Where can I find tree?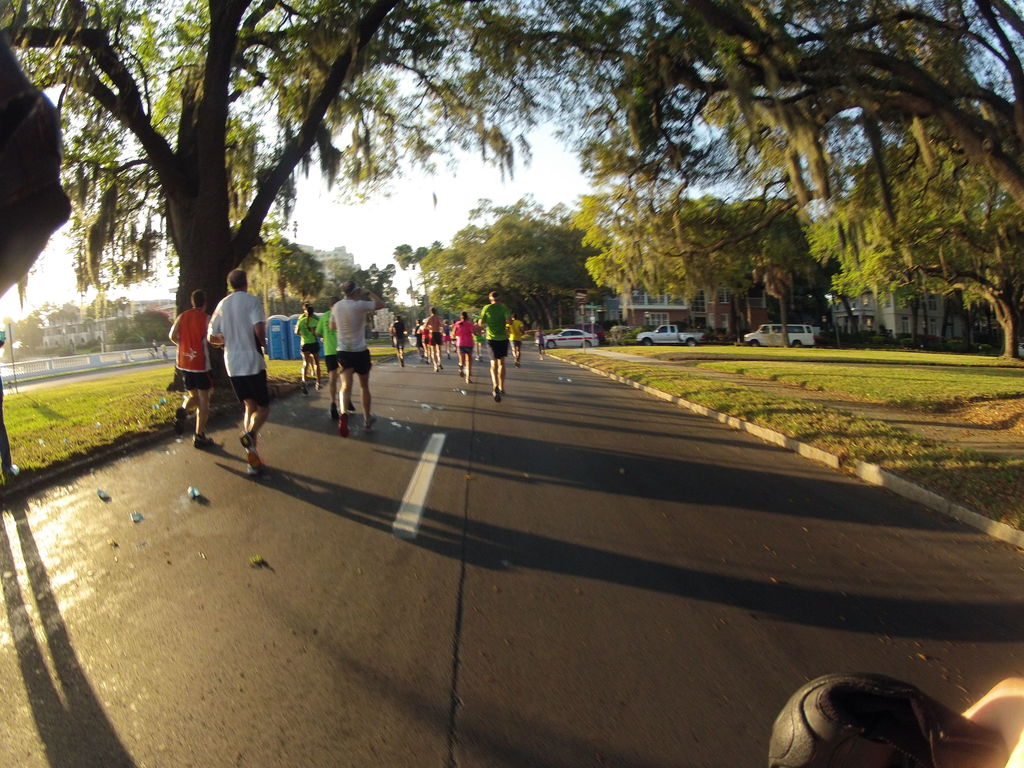
You can find it at {"x1": 391, "y1": 241, "x2": 432, "y2": 311}.
